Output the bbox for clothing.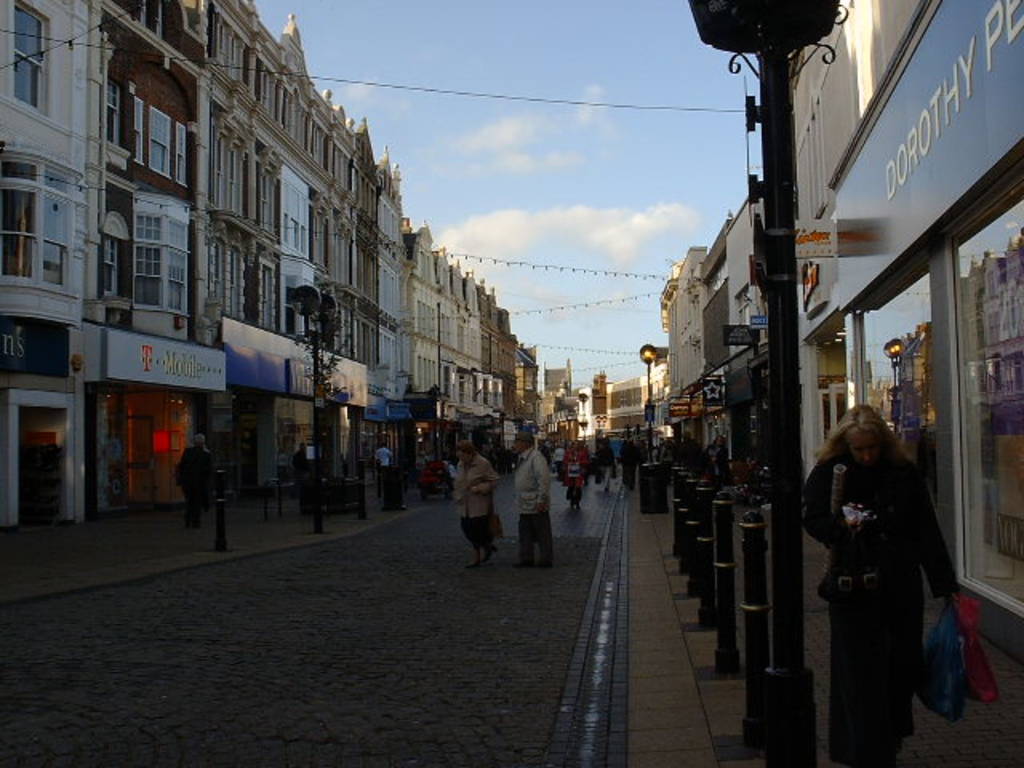
bbox=(515, 443, 558, 563).
